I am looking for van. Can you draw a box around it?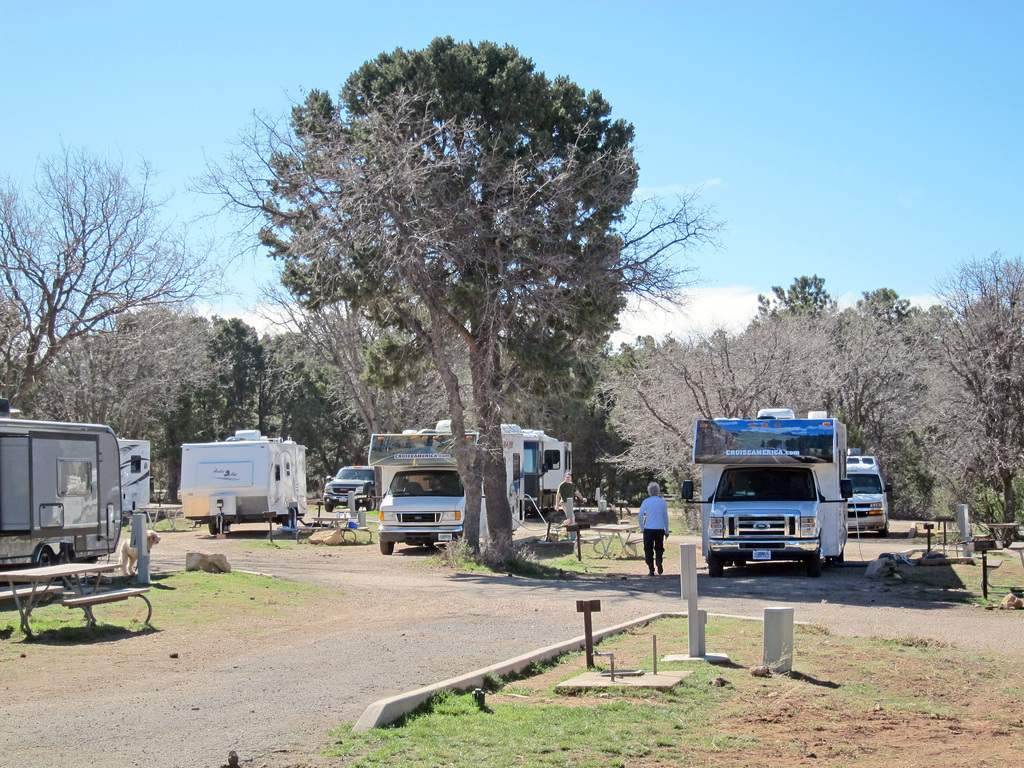
Sure, the bounding box is 846, 447, 893, 536.
